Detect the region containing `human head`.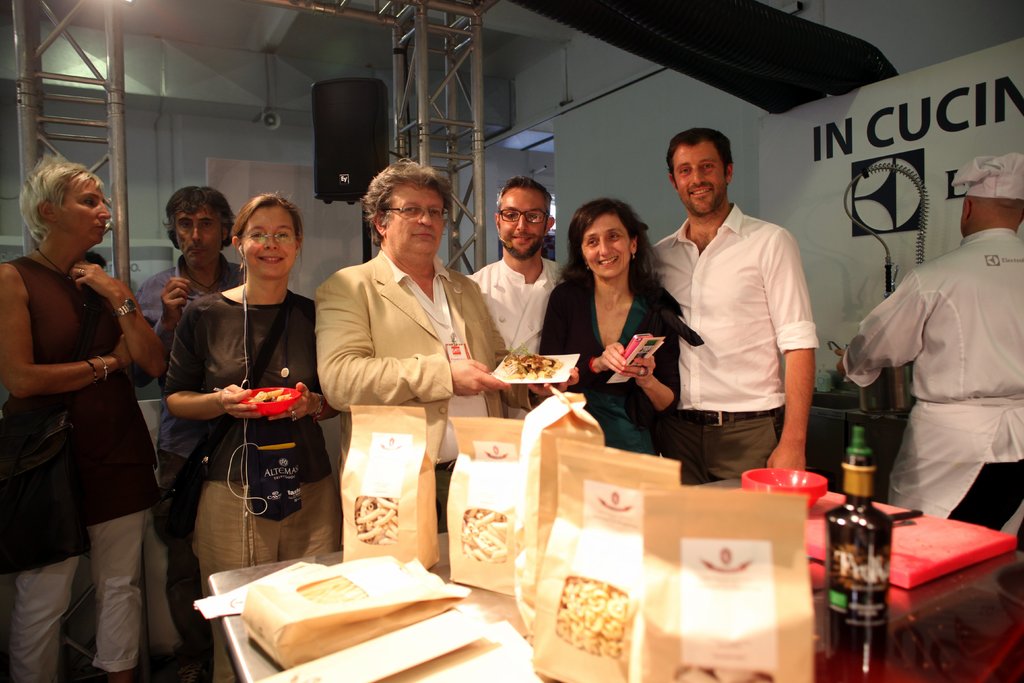
l=961, t=160, r=1023, b=233.
